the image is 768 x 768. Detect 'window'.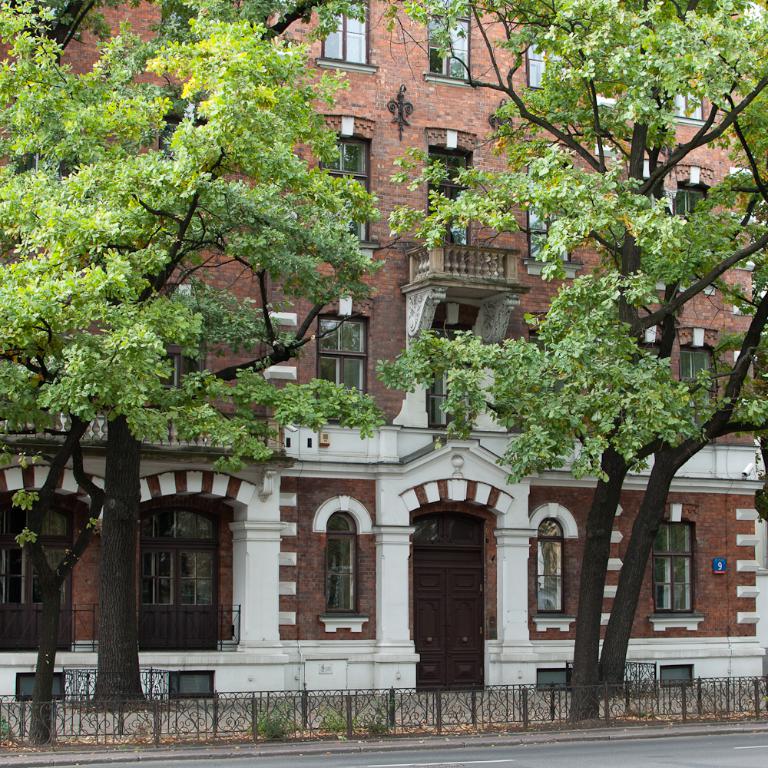
Detection: bbox=(13, 148, 69, 176).
